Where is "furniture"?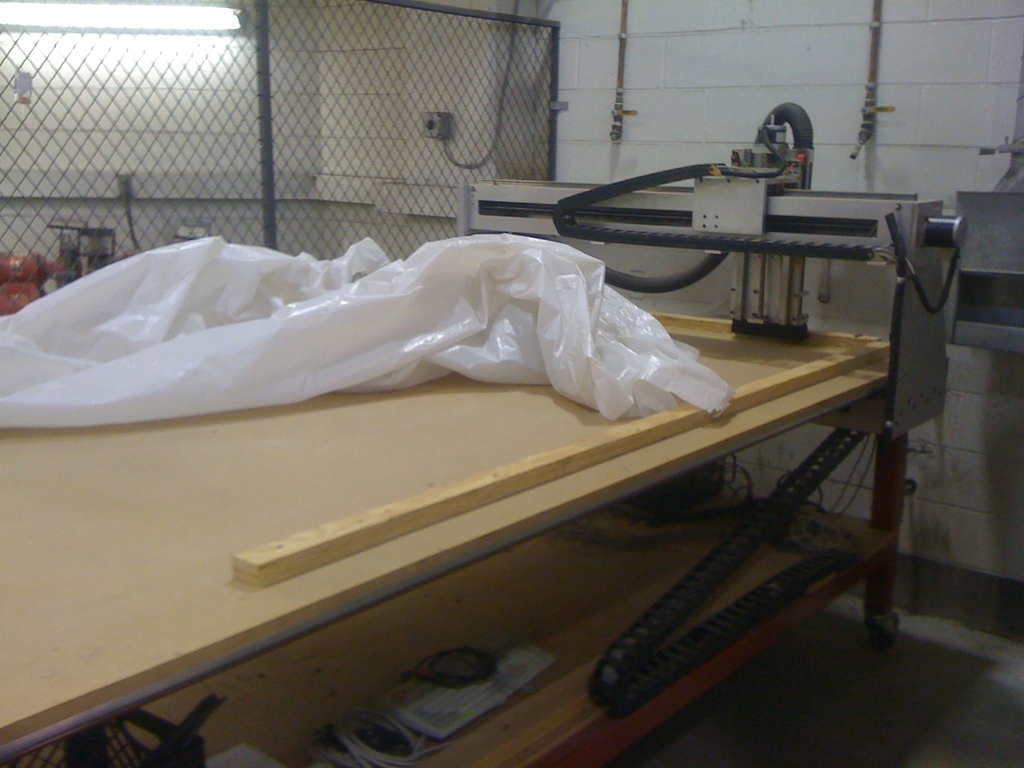
(0,310,909,767).
